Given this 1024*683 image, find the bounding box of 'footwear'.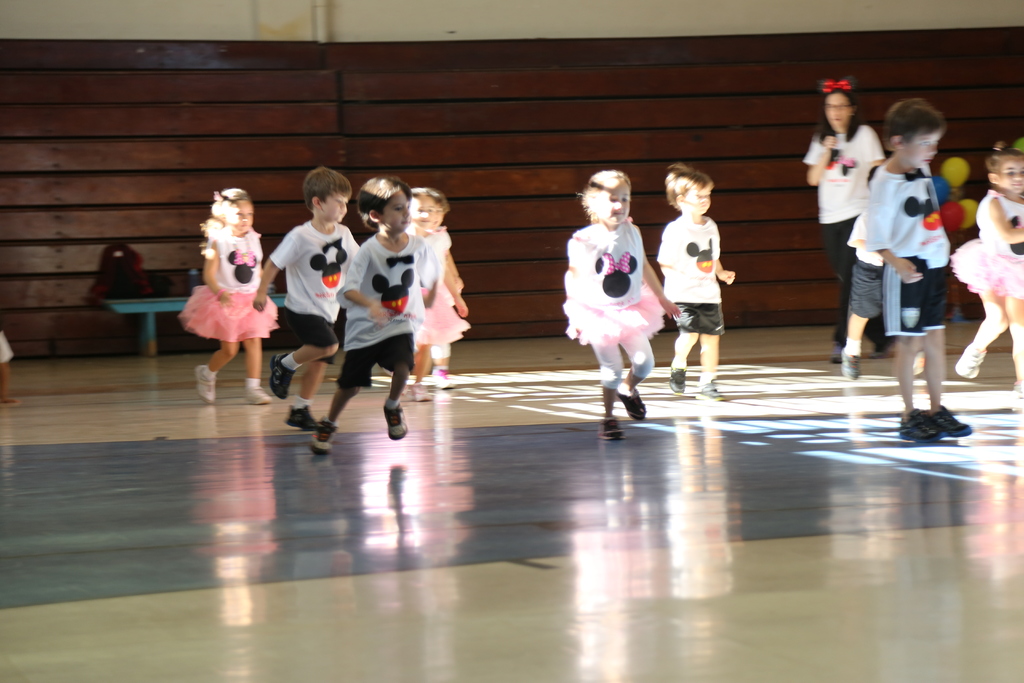
[311,415,340,457].
